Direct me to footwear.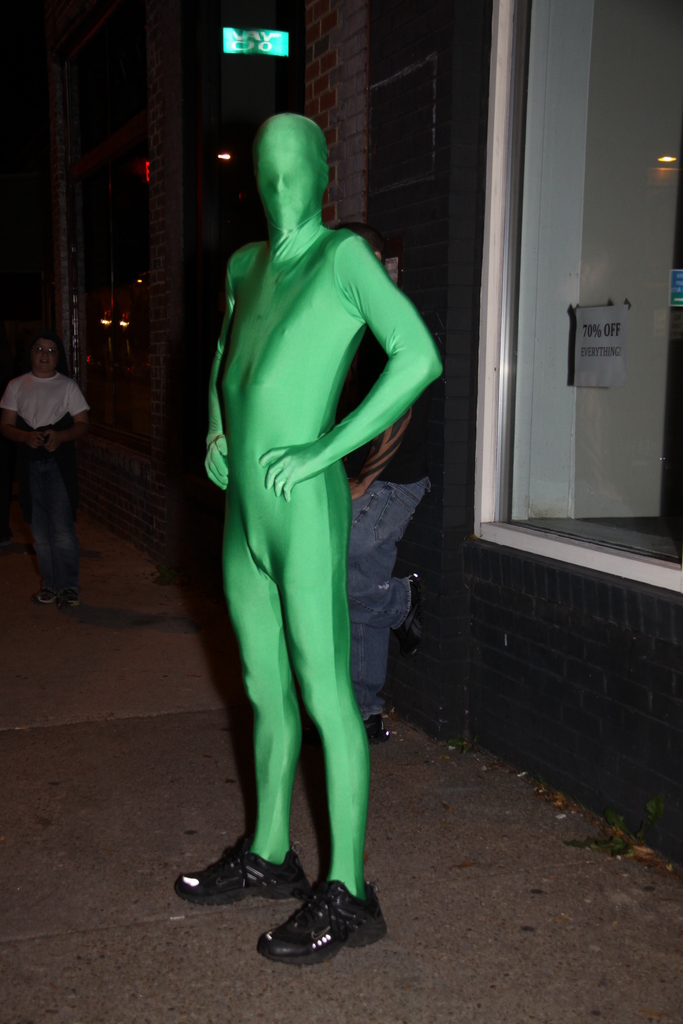
Direction: pyautogui.locateOnScreen(254, 867, 389, 968).
